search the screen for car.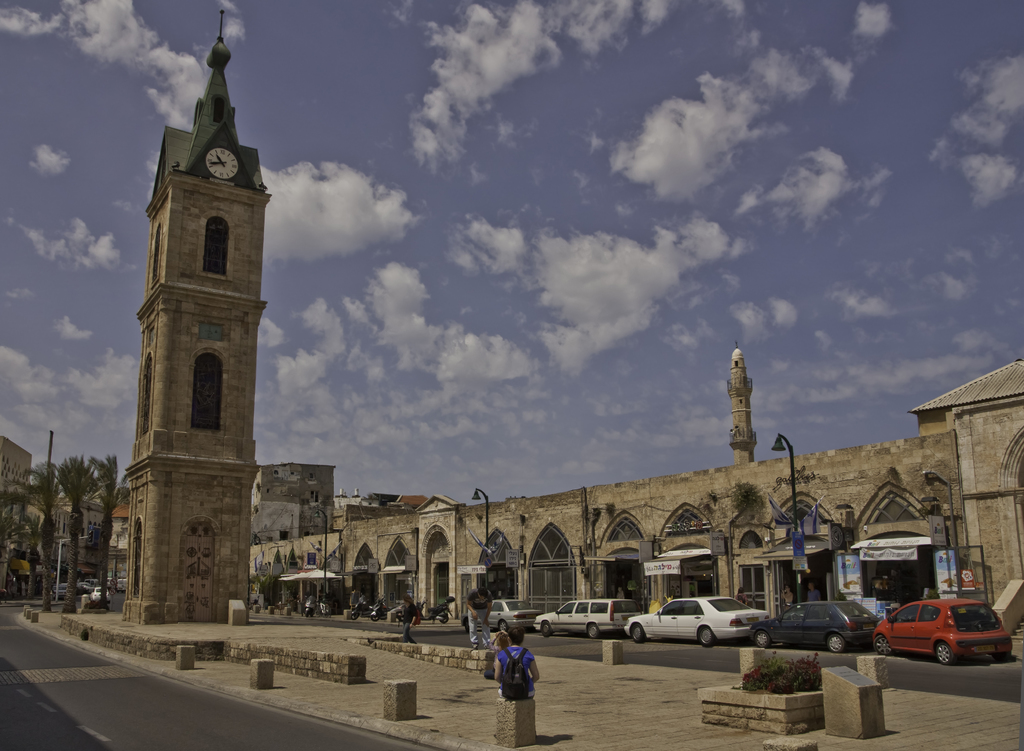
Found at rect(458, 594, 542, 633).
